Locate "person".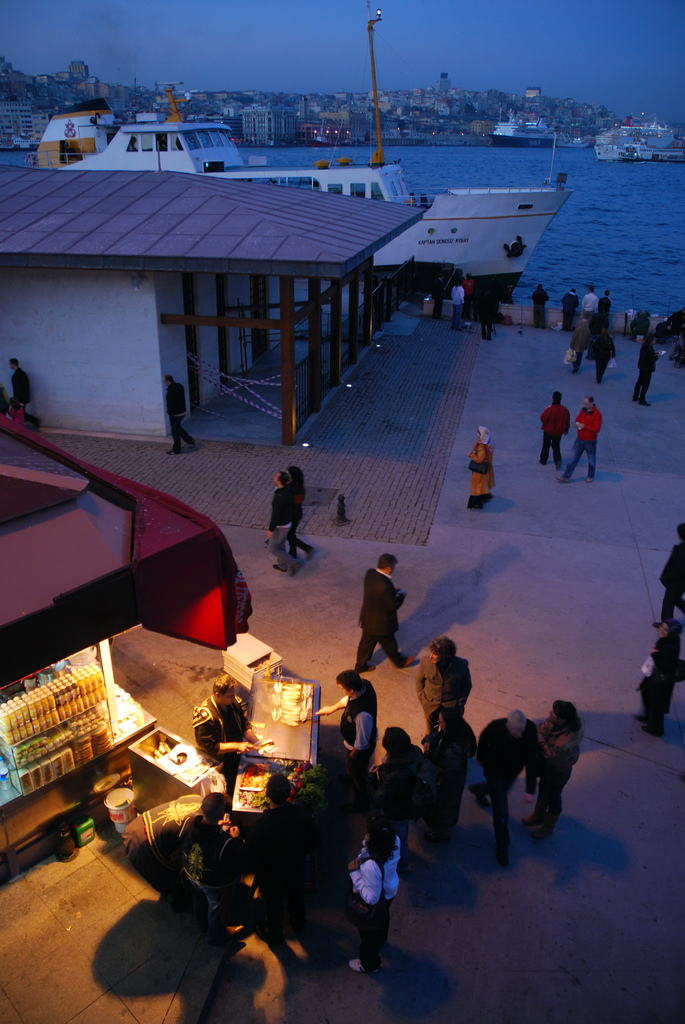
Bounding box: [left=599, top=296, right=613, bottom=314].
